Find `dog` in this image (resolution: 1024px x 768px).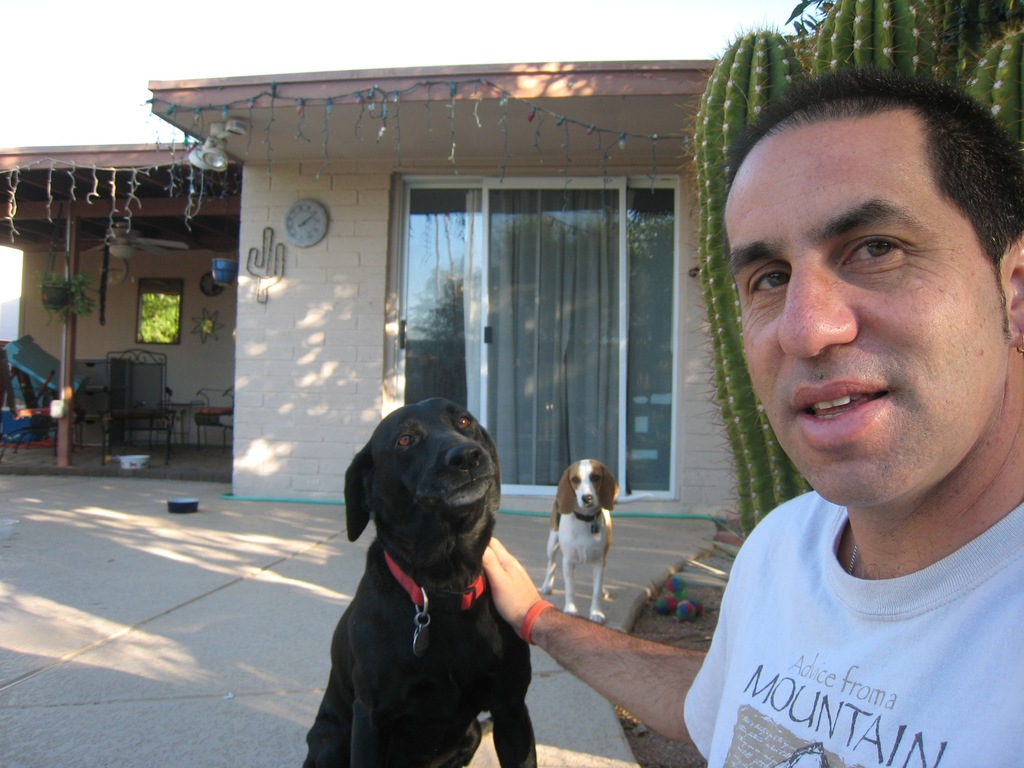
bbox(541, 458, 620, 624).
